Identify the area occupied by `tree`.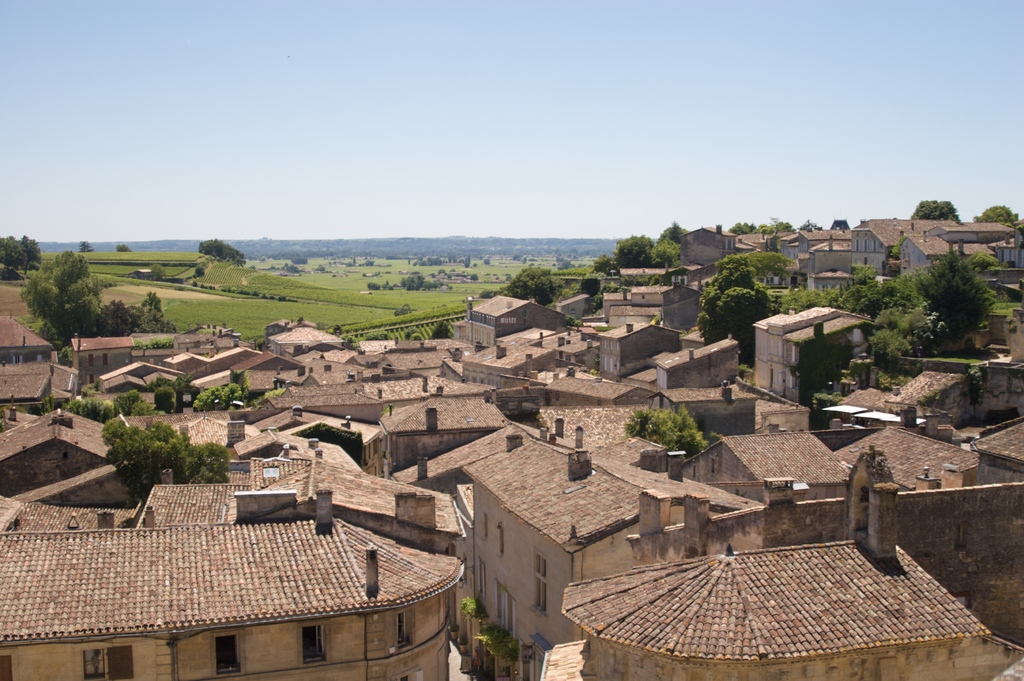
Area: crop(656, 221, 691, 250).
